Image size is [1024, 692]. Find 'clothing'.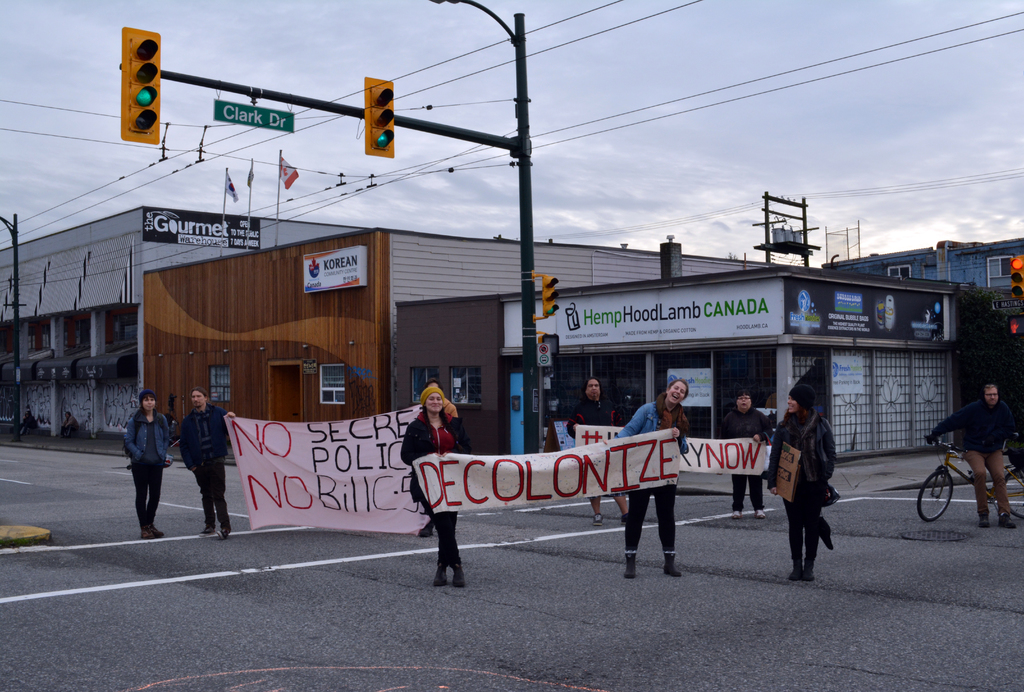
crop(127, 410, 169, 525).
